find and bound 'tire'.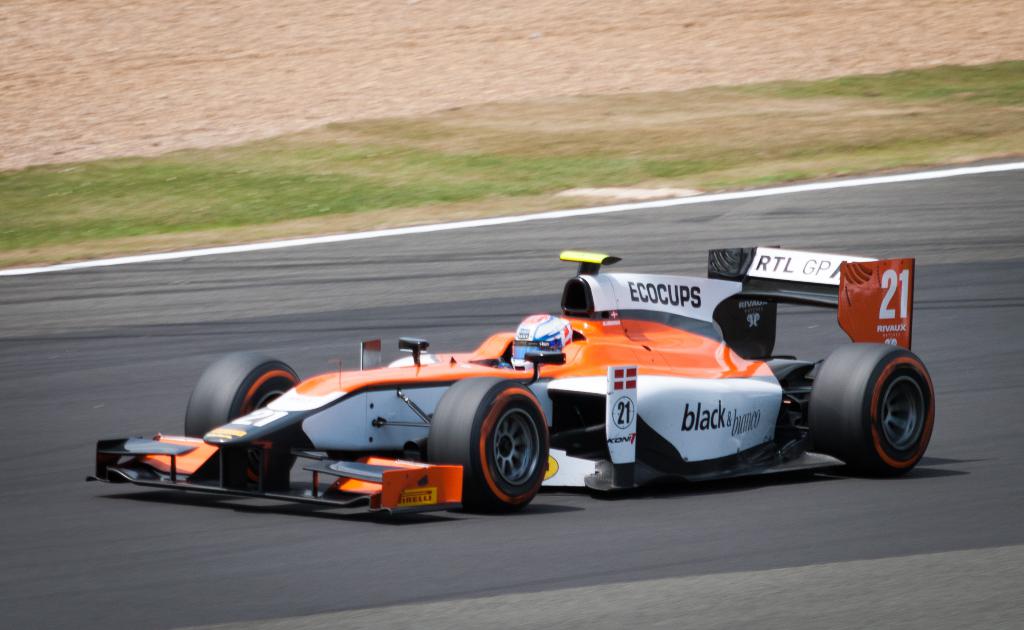
Bound: Rect(426, 376, 552, 512).
